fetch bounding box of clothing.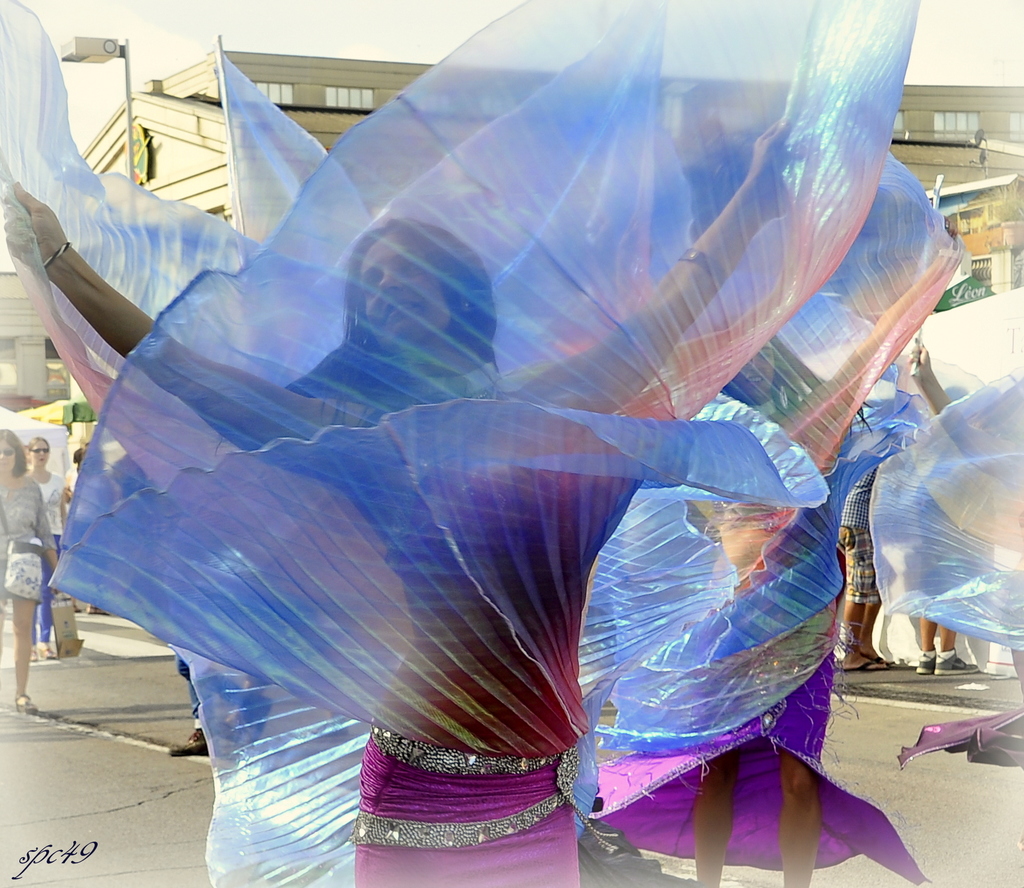
Bbox: x1=214 y1=29 x2=966 y2=887.
